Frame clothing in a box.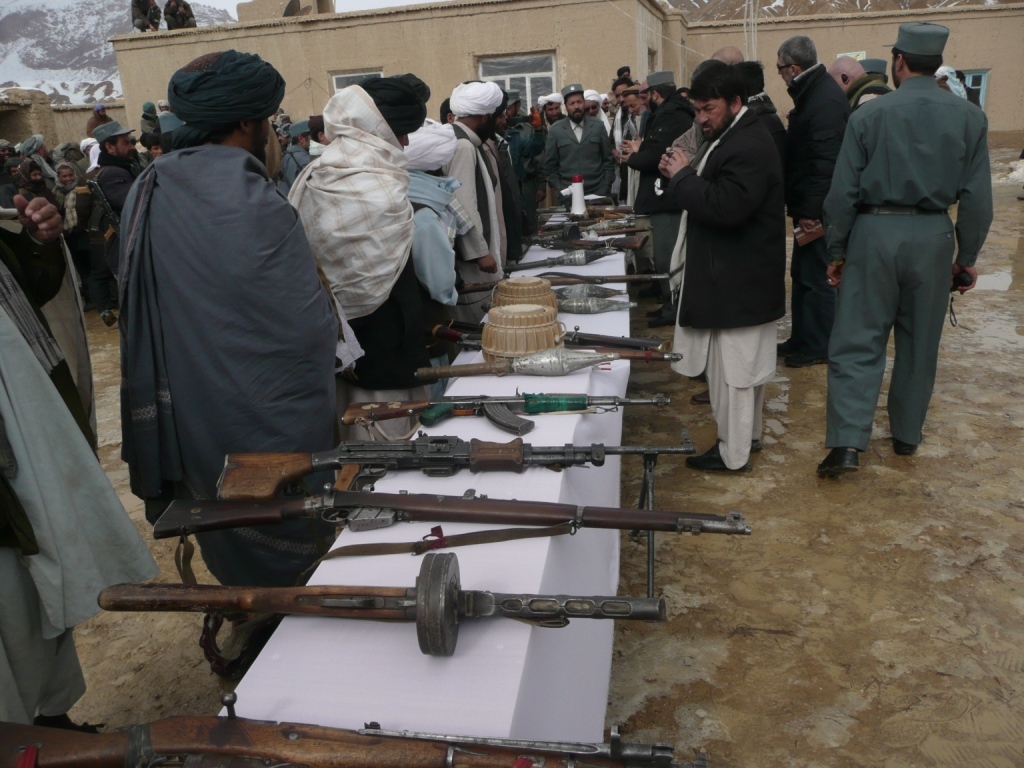
[x1=163, y1=0, x2=196, y2=28].
